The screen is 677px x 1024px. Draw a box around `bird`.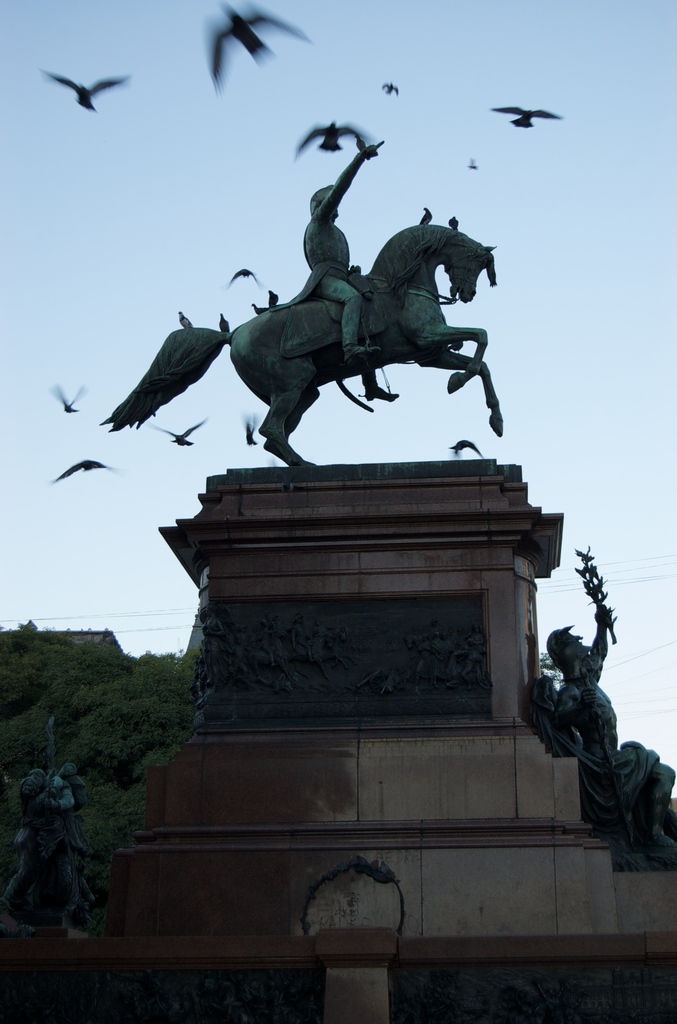
BBox(448, 437, 488, 460).
